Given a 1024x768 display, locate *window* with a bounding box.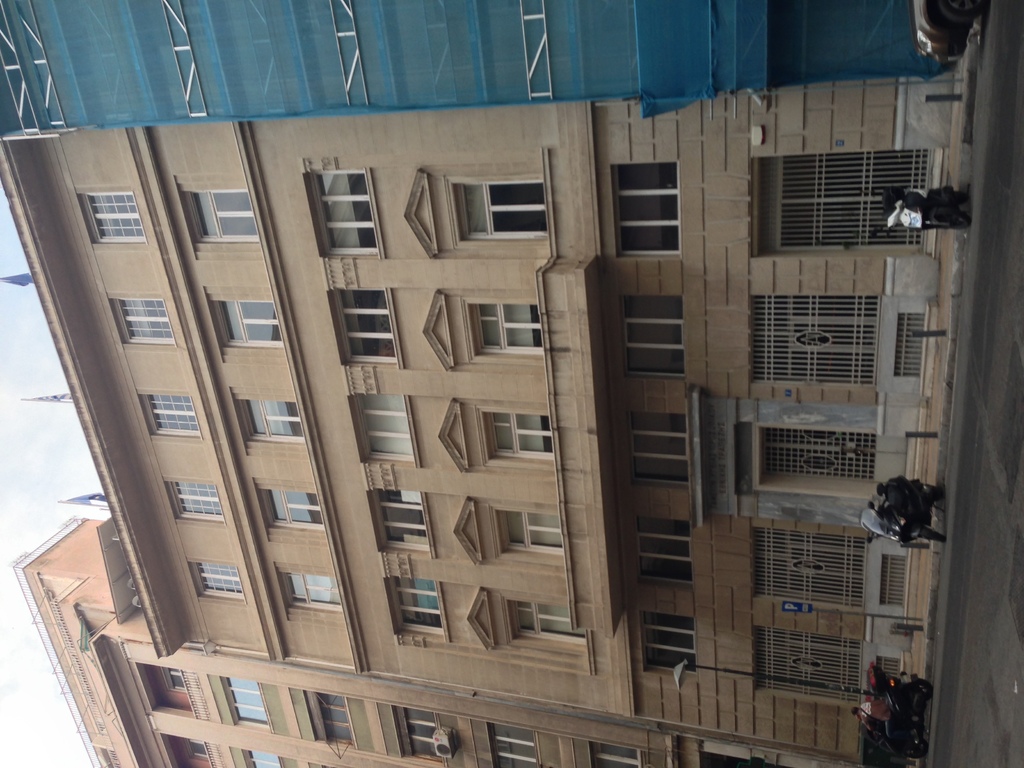
Located: (x1=164, y1=480, x2=223, y2=518).
